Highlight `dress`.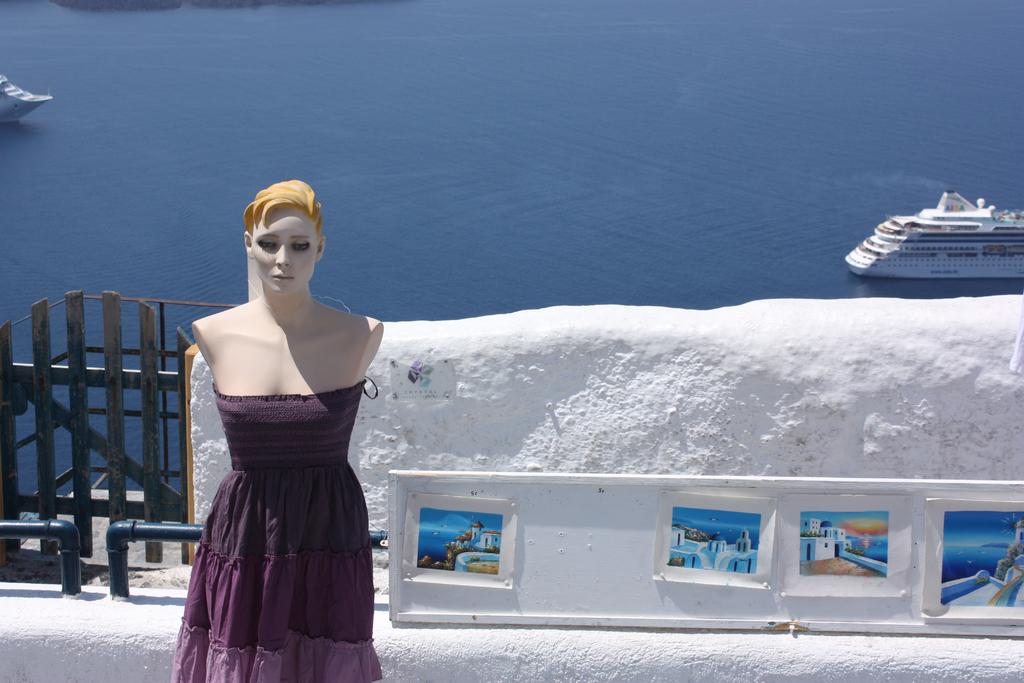
Highlighted region: {"x1": 168, "y1": 378, "x2": 383, "y2": 682}.
